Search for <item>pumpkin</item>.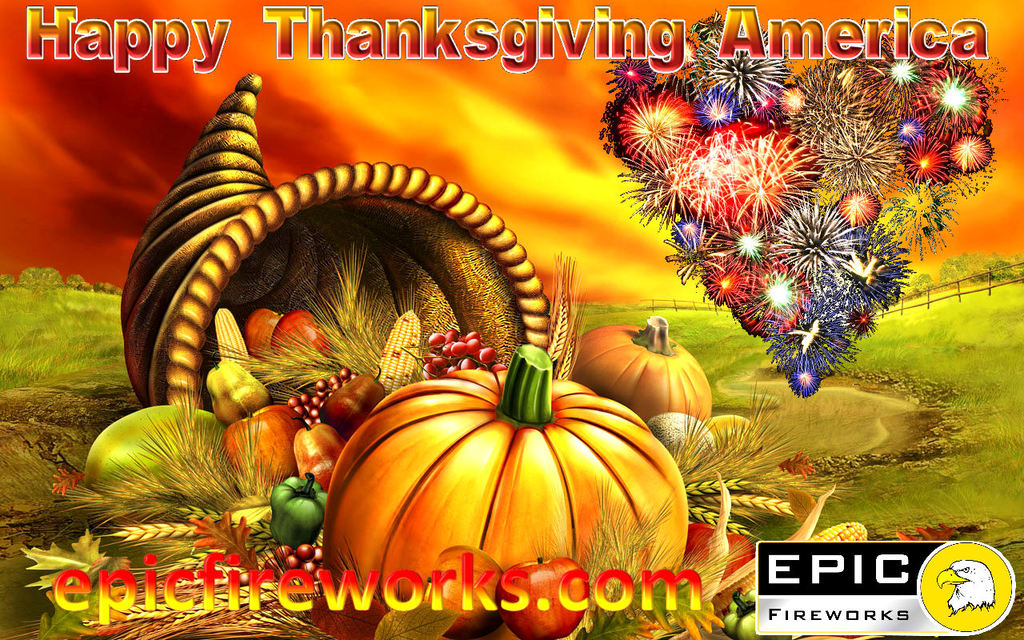
Found at rect(267, 309, 330, 362).
